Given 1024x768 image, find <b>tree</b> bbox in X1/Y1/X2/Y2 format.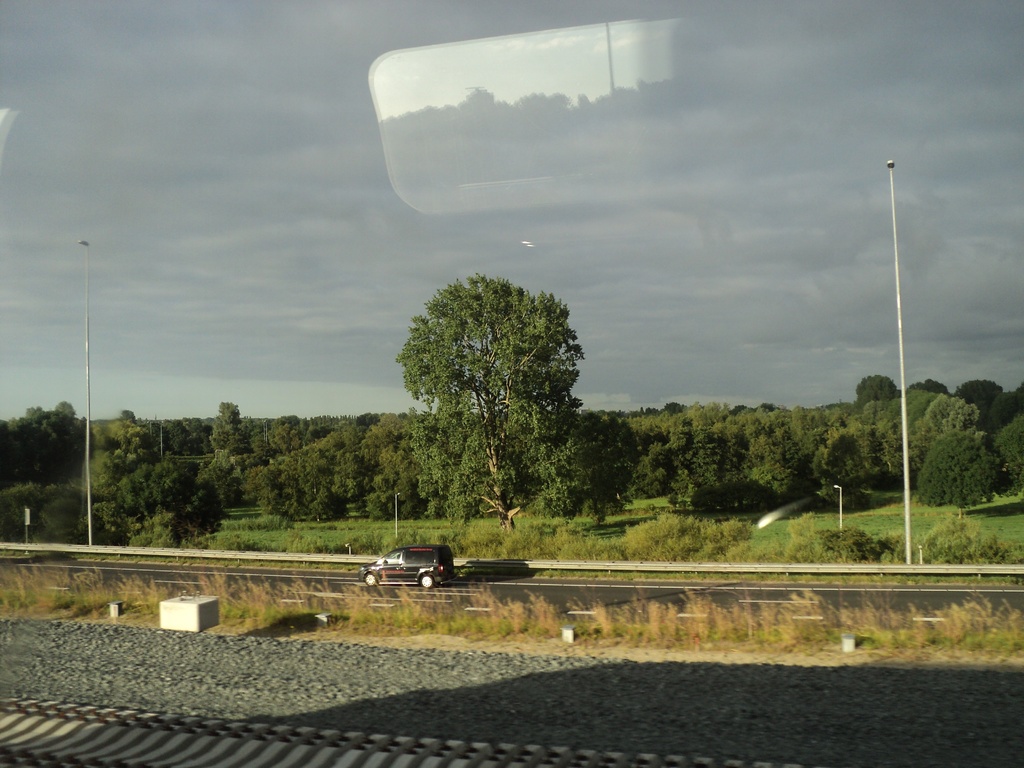
362/421/428/519.
